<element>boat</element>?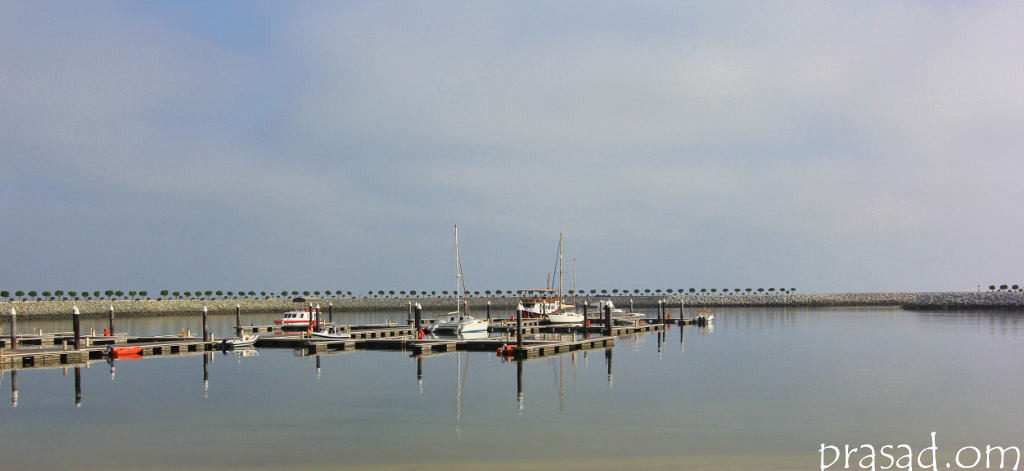
521,292,560,318
